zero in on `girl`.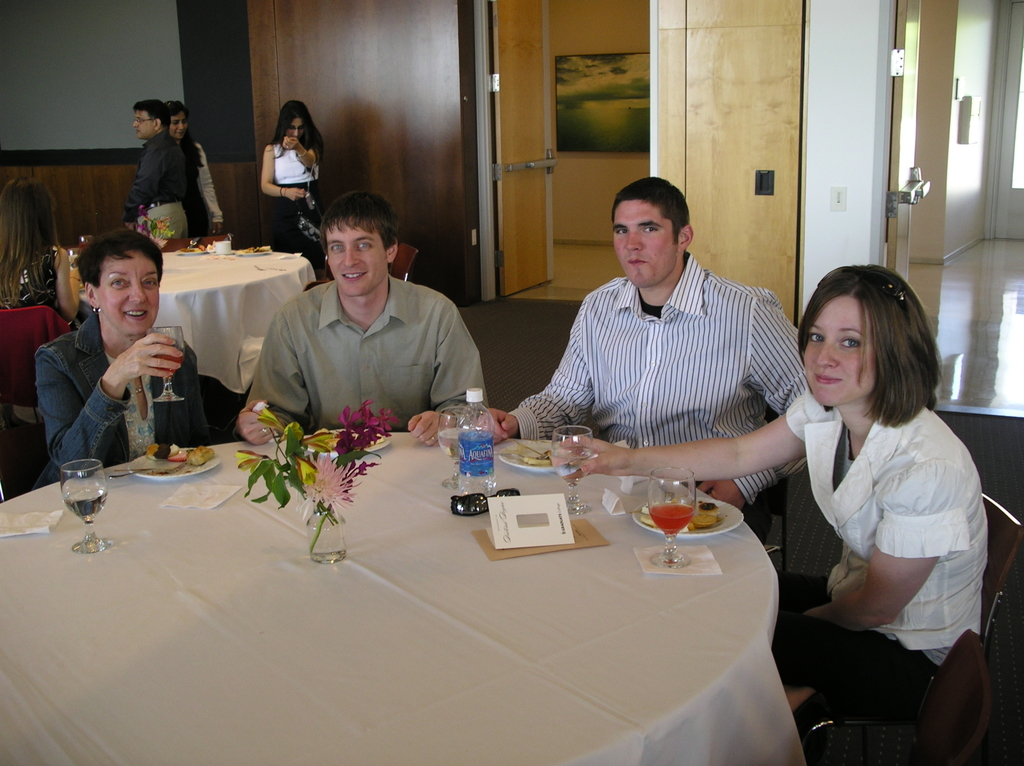
Zeroed in: bbox(557, 260, 991, 707).
